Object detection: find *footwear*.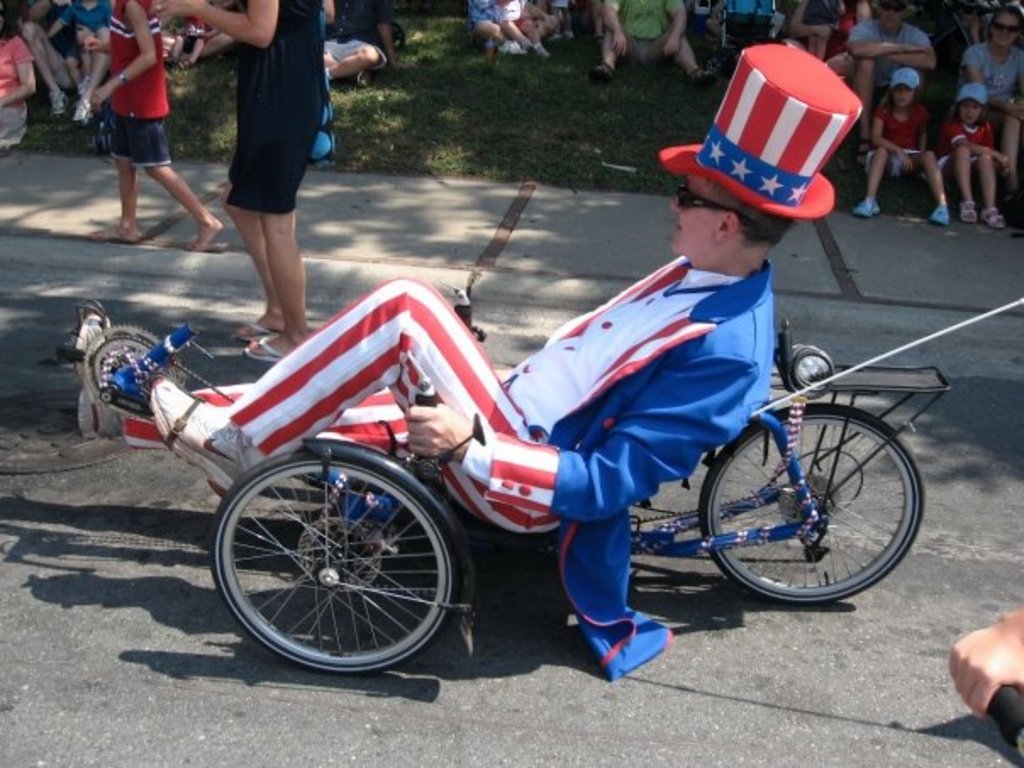
[x1=982, y1=198, x2=1007, y2=229].
